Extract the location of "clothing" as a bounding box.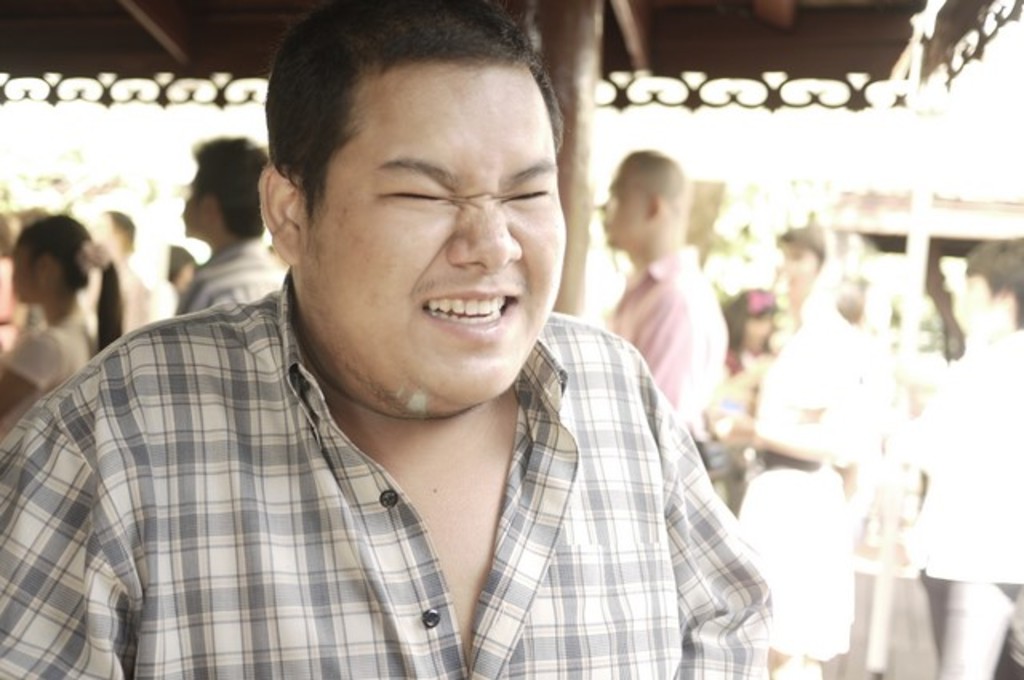
region(734, 226, 891, 678).
